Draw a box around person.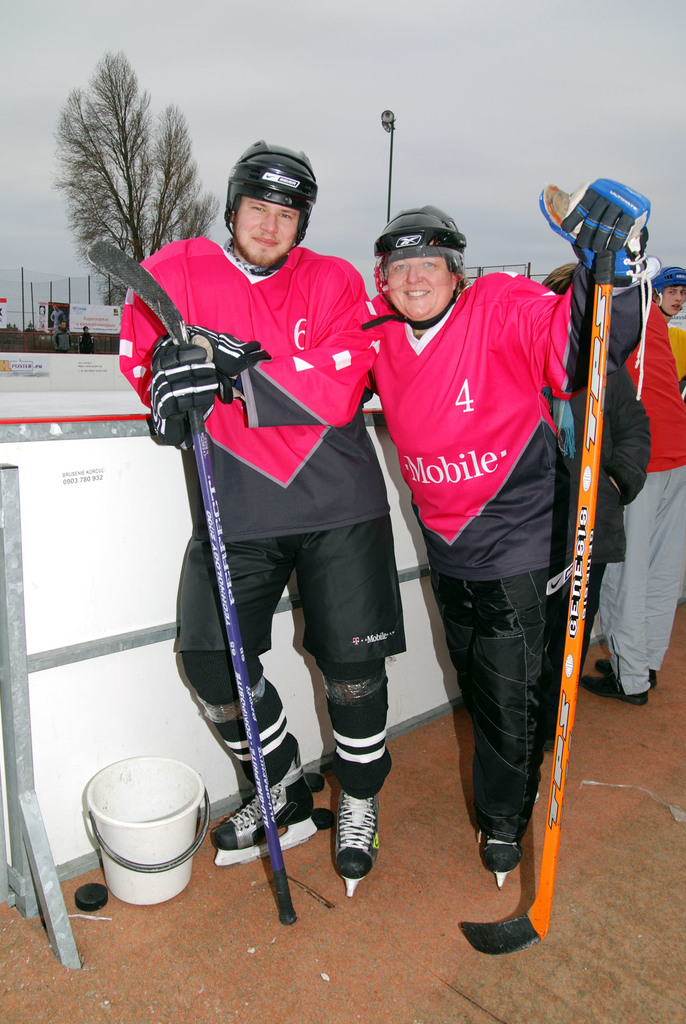
<bbox>368, 218, 601, 912</bbox>.
